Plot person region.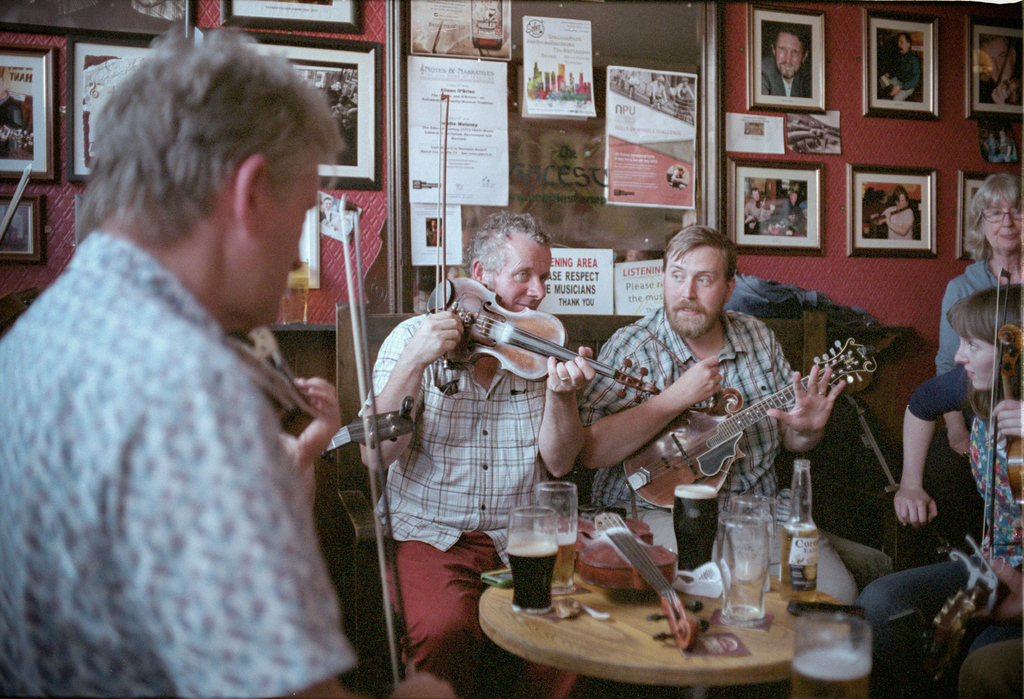
Plotted at pyautogui.locateOnScreen(981, 38, 1023, 104).
